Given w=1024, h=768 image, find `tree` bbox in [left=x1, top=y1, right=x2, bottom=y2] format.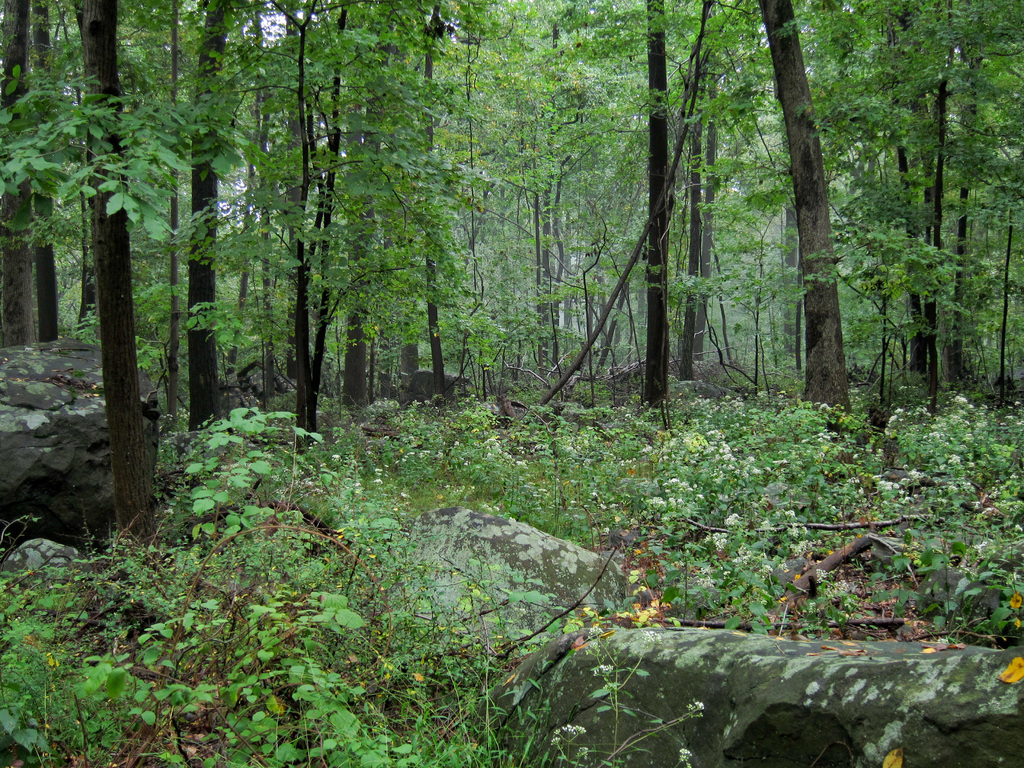
[left=0, top=0, right=1023, bottom=543].
